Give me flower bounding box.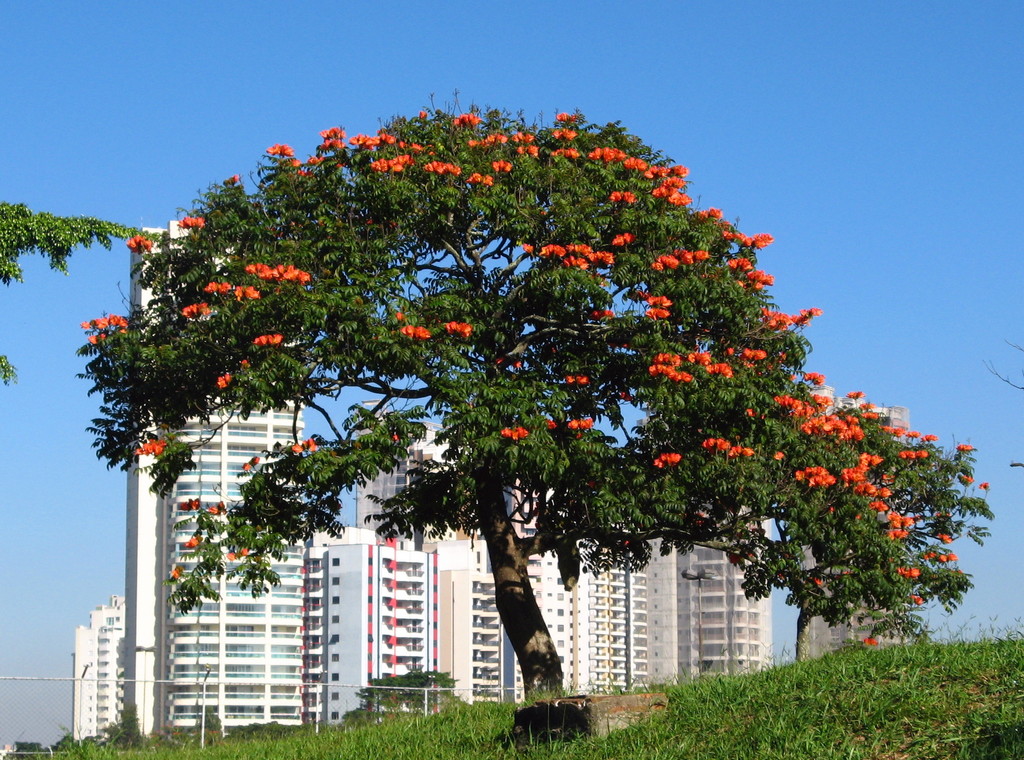
detection(743, 351, 769, 369).
